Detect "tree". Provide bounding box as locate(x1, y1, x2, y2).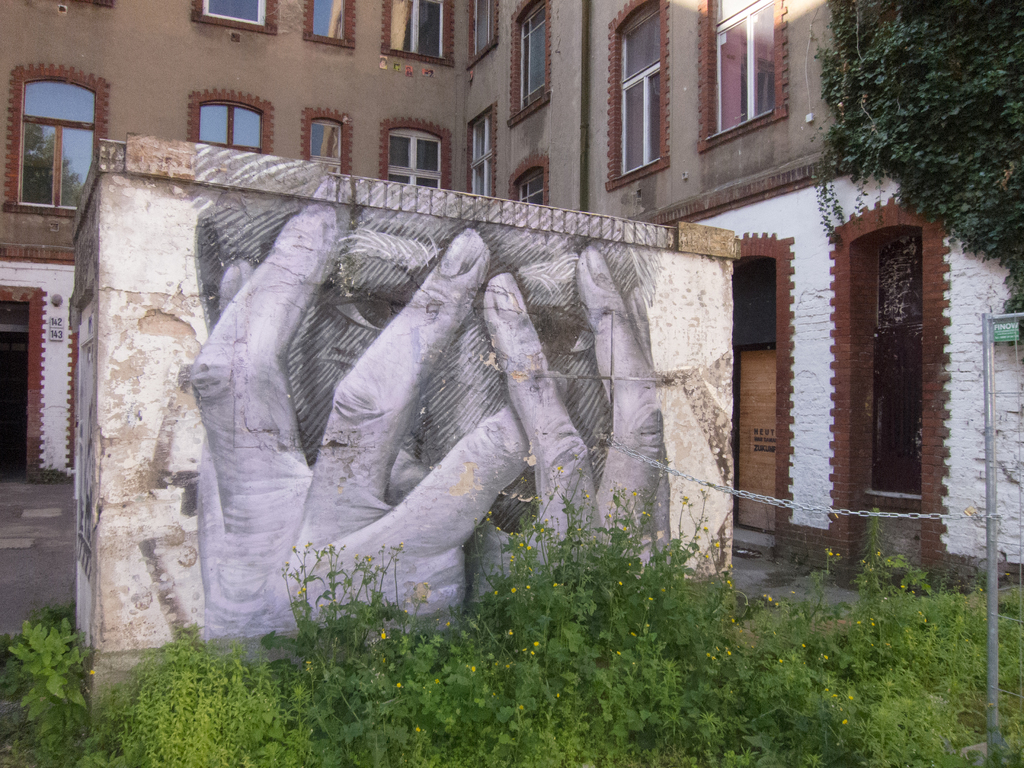
locate(819, 0, 1023, 314).
